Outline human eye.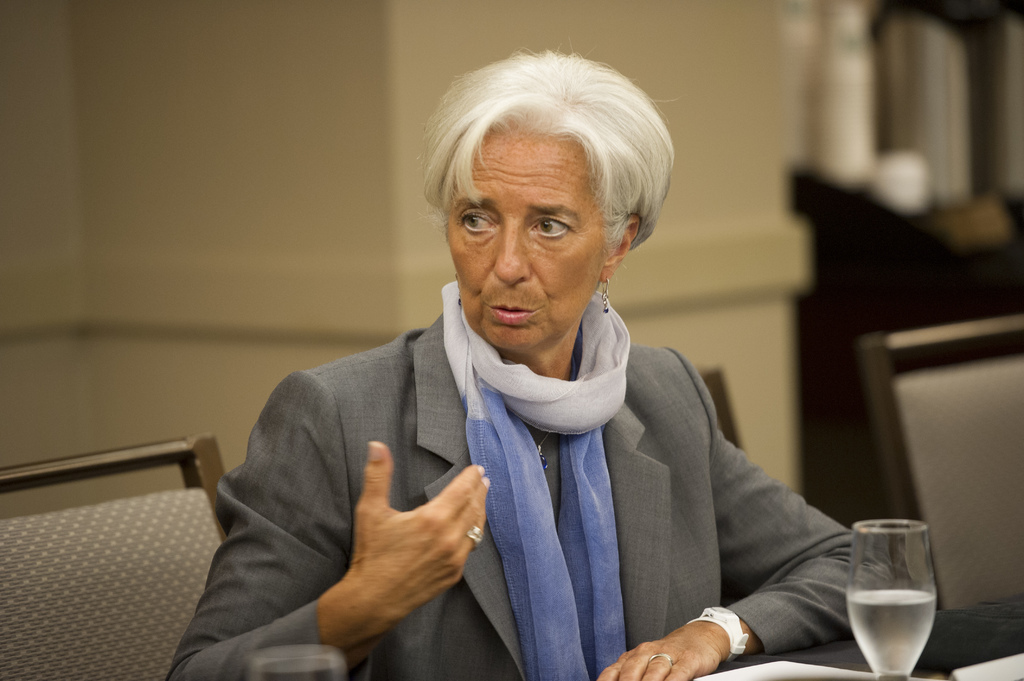
Outline: (523,210,574,240).
